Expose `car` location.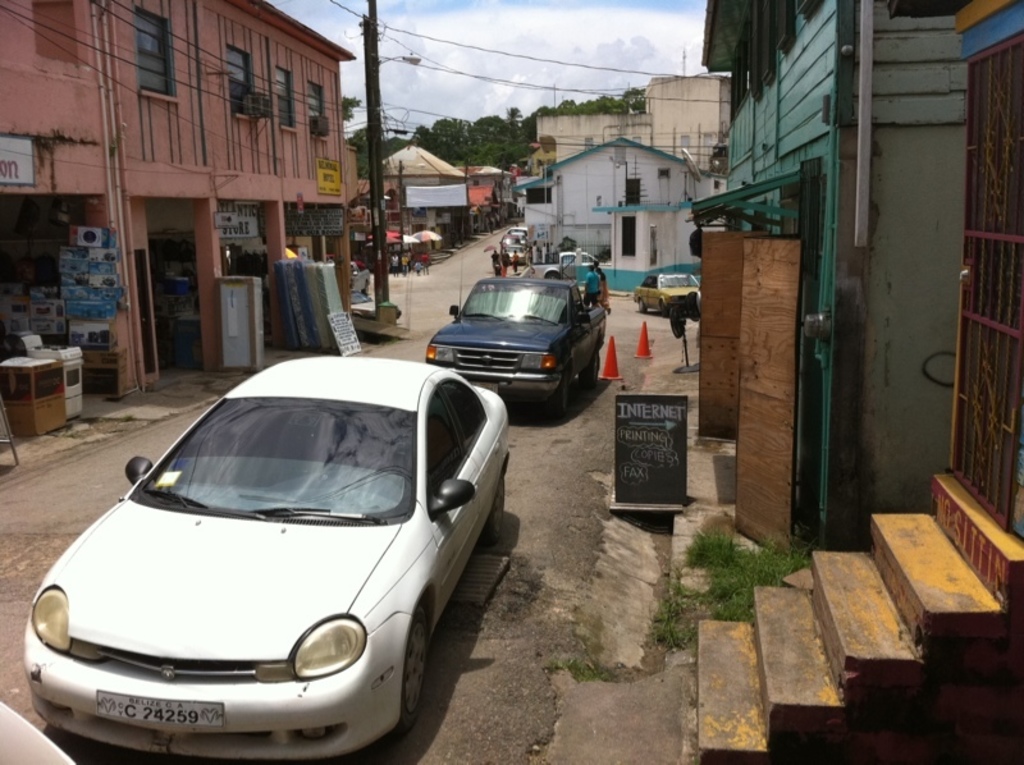
Exposed at [499, 239, 524, 262].
